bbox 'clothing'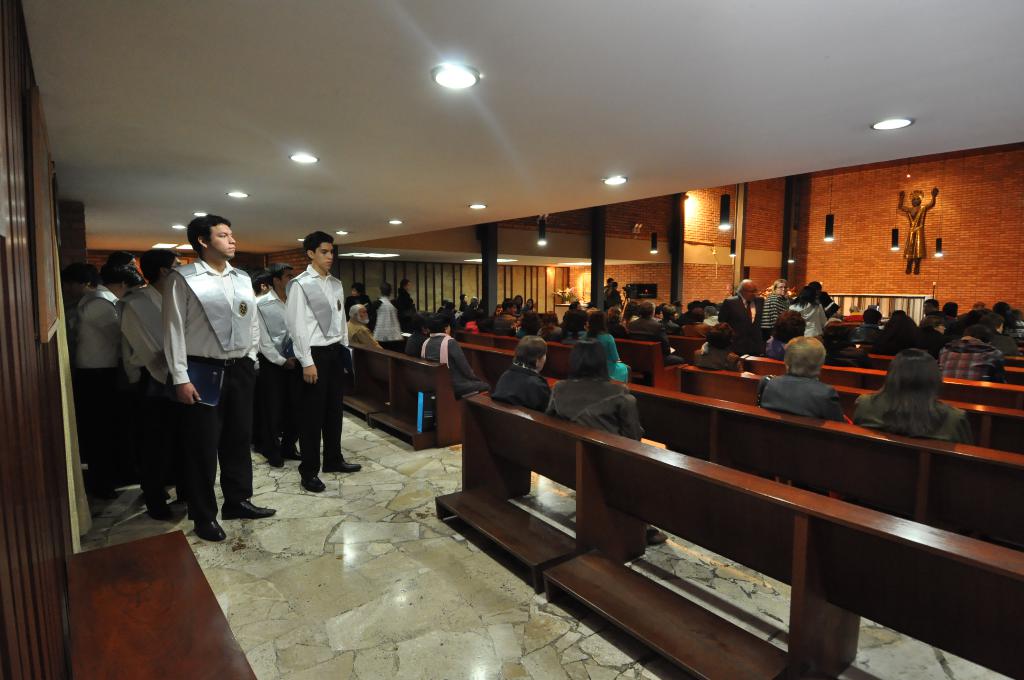
locate(852, 400, 970, 441)
